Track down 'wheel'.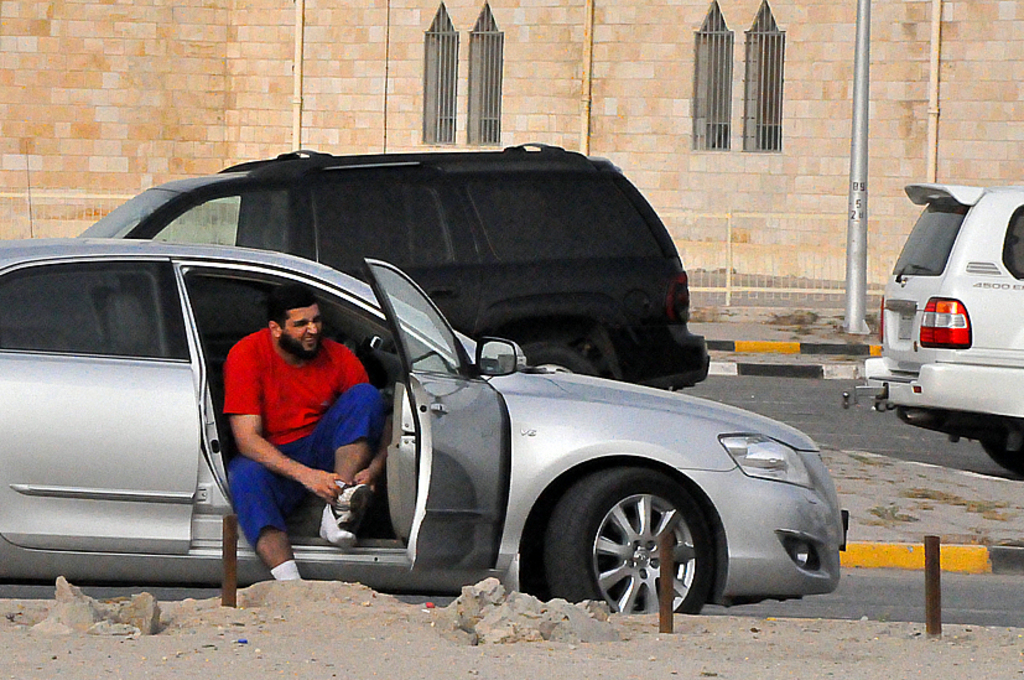
Tracked to x1=520, y1=346, x2=605, y2=381.
